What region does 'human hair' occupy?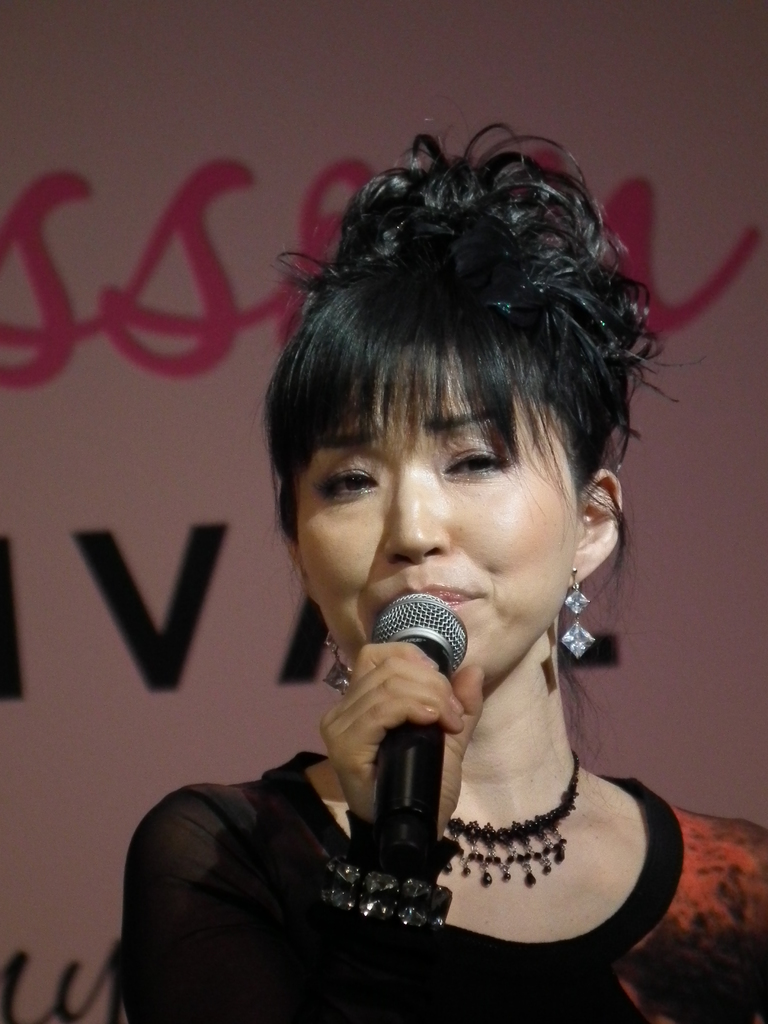
rect(223, 124, 664, 772).
